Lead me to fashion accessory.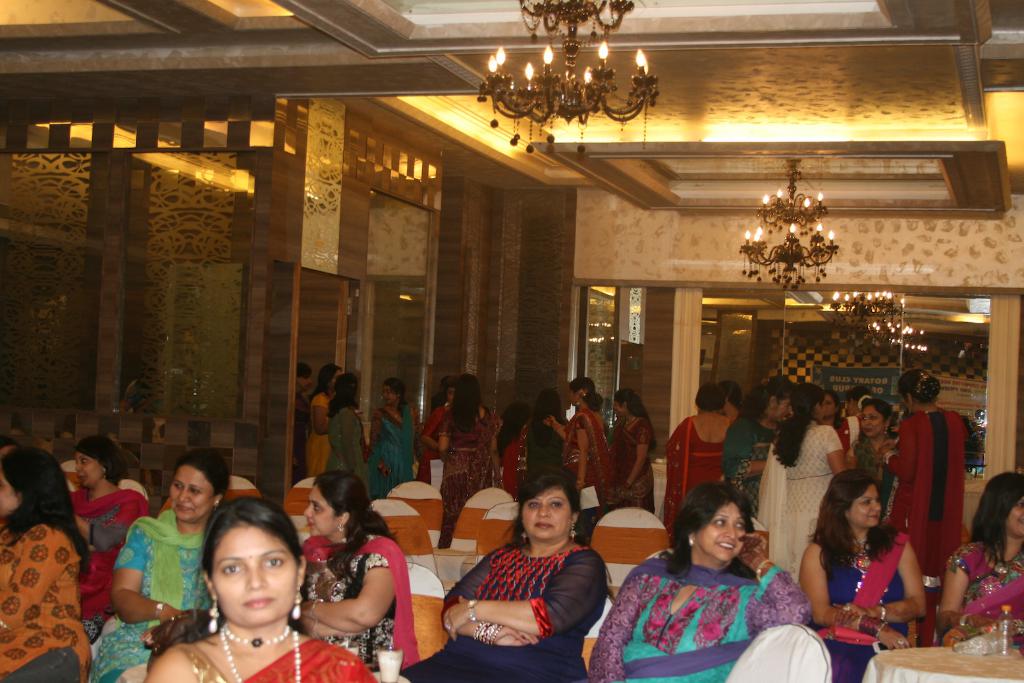
Lead to [x1=205, y1=599, x2=219, y2=636].
